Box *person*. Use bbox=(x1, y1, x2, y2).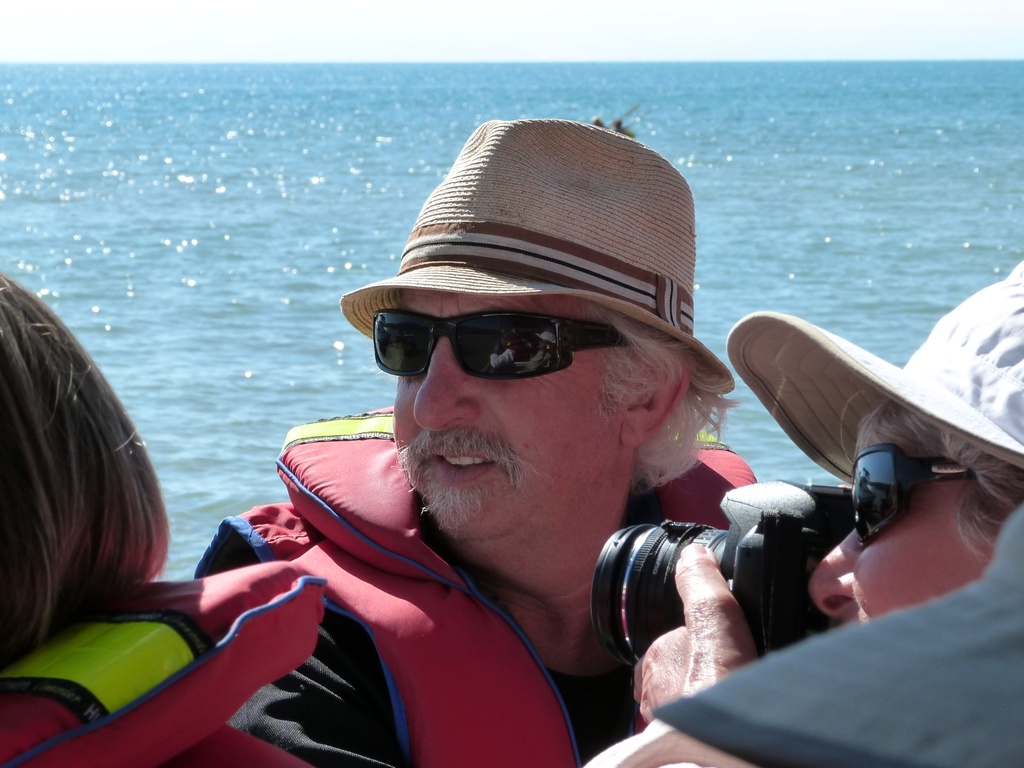
bbox=(723, 264, 1023, 484).
